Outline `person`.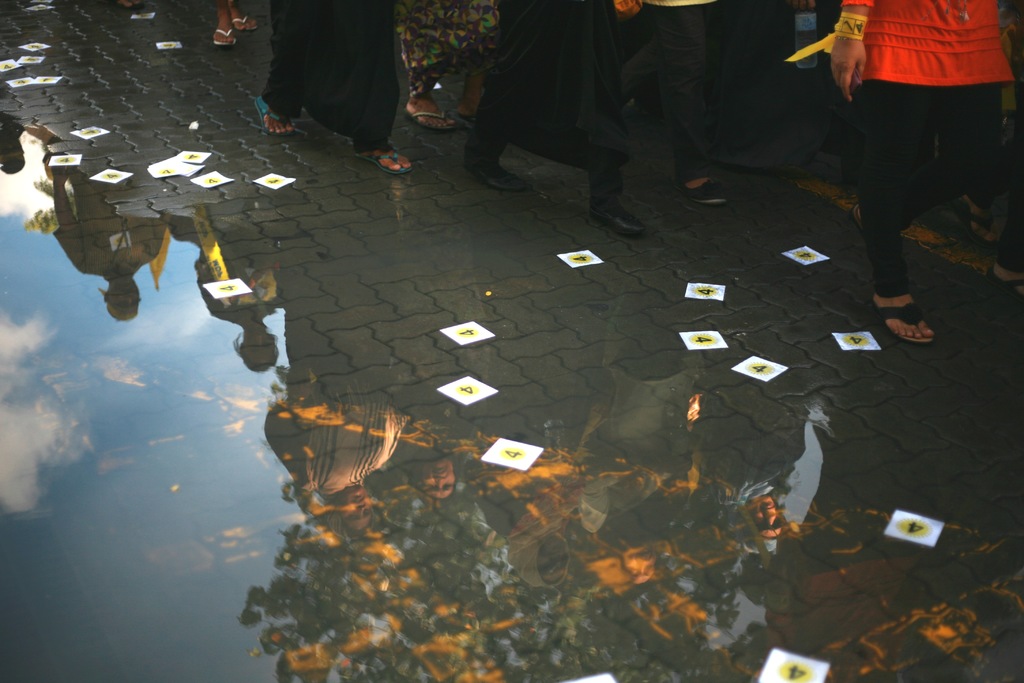
Outline: <region>253, 0, 415, 173</region>.
